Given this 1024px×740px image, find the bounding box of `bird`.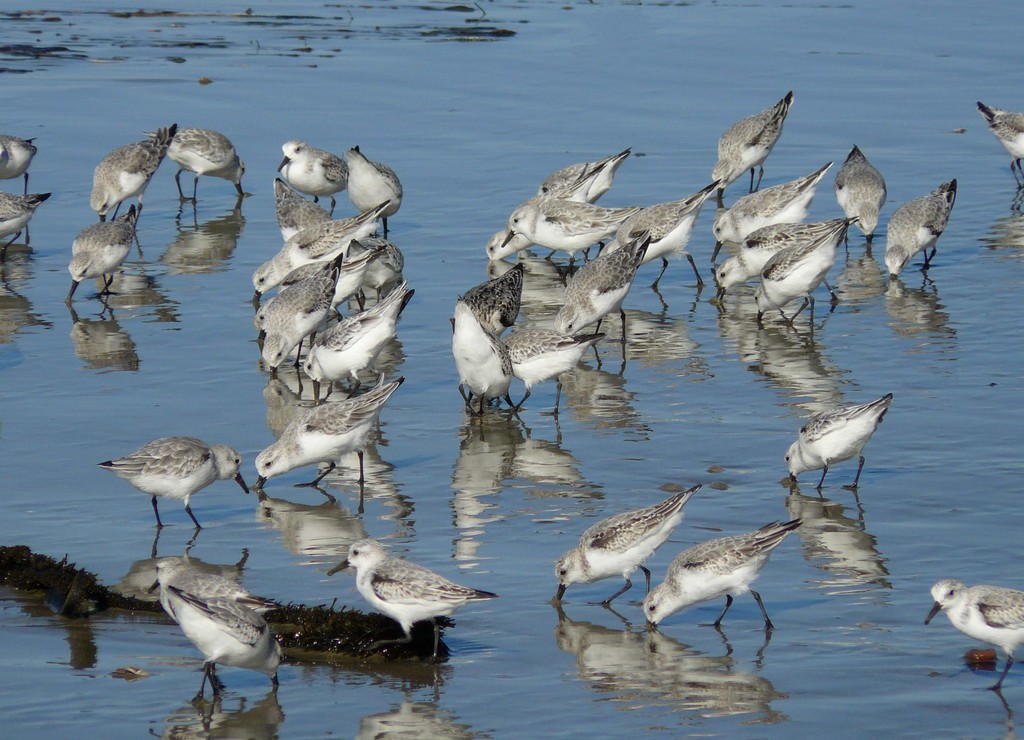
{"left": 108, "top": 440, "right": 242, "bottom": 532}.
